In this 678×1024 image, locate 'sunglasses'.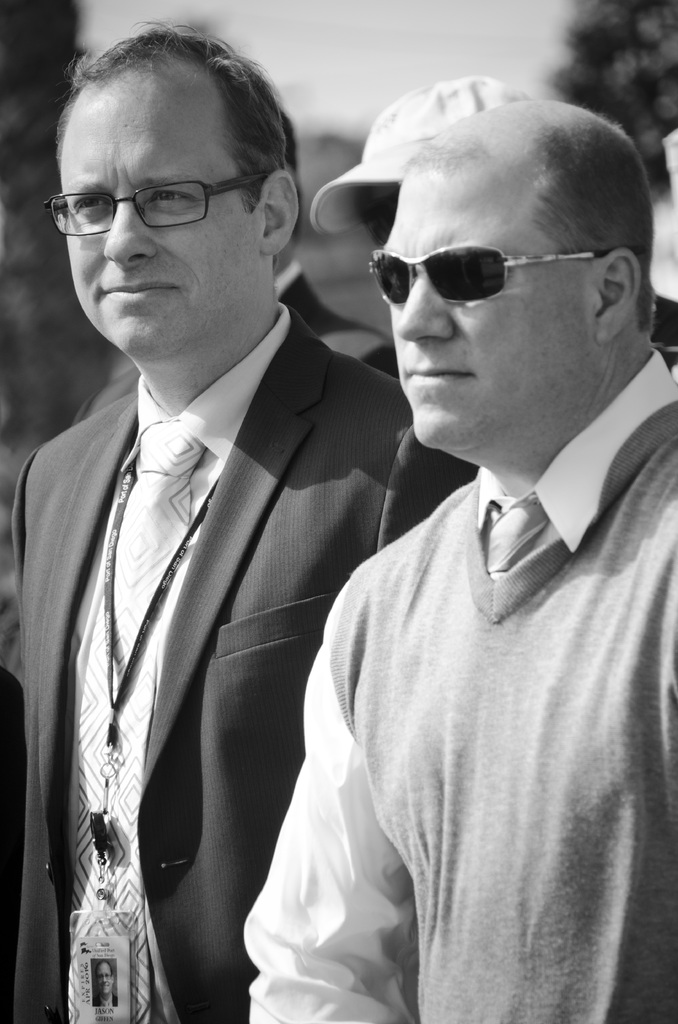
Bounding box: l=367, t=241, r=597, b=303.
